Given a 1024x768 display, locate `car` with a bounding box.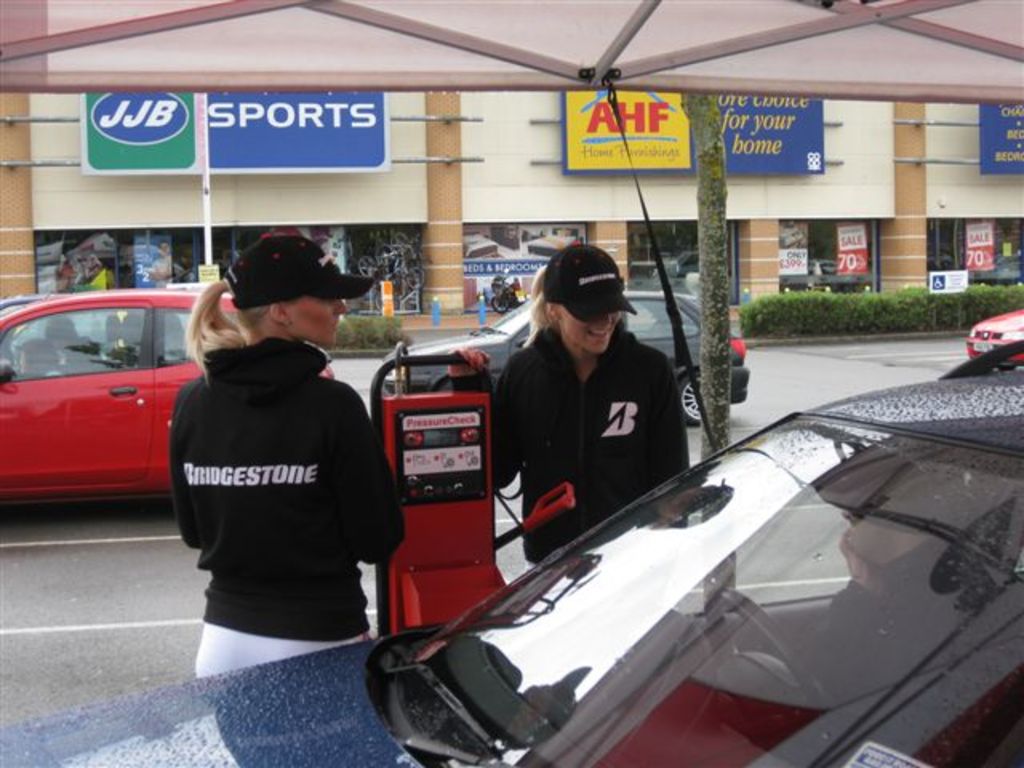
Located: (x1=0, y1=290, x2=330, y2=504).
